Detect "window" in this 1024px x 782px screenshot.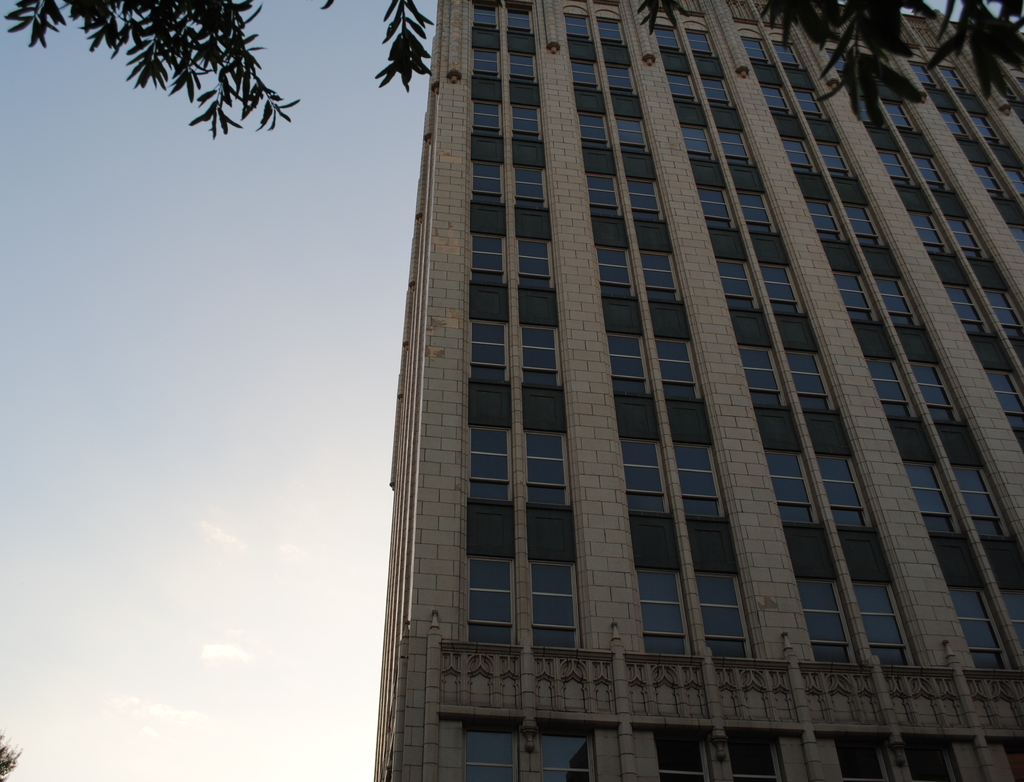
Detection: [left=988, top=290, right=1023, bottom=336].
